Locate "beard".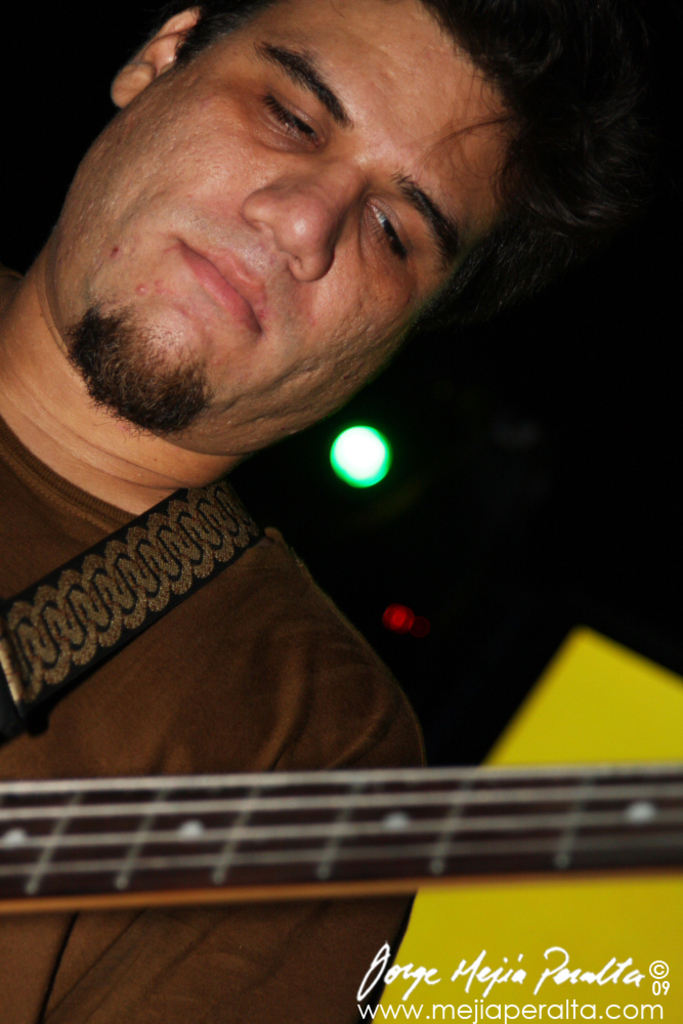
Bounding box: 57 297 212 437.
